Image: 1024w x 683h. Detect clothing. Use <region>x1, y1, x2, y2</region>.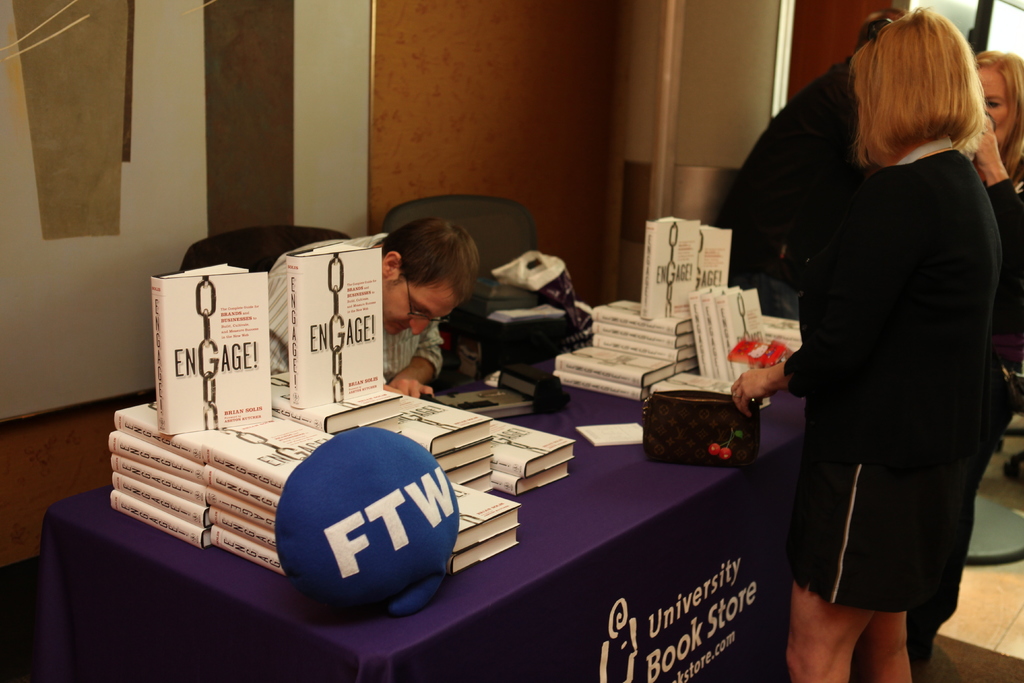
<region>269, 228, 449, 388</region>.
